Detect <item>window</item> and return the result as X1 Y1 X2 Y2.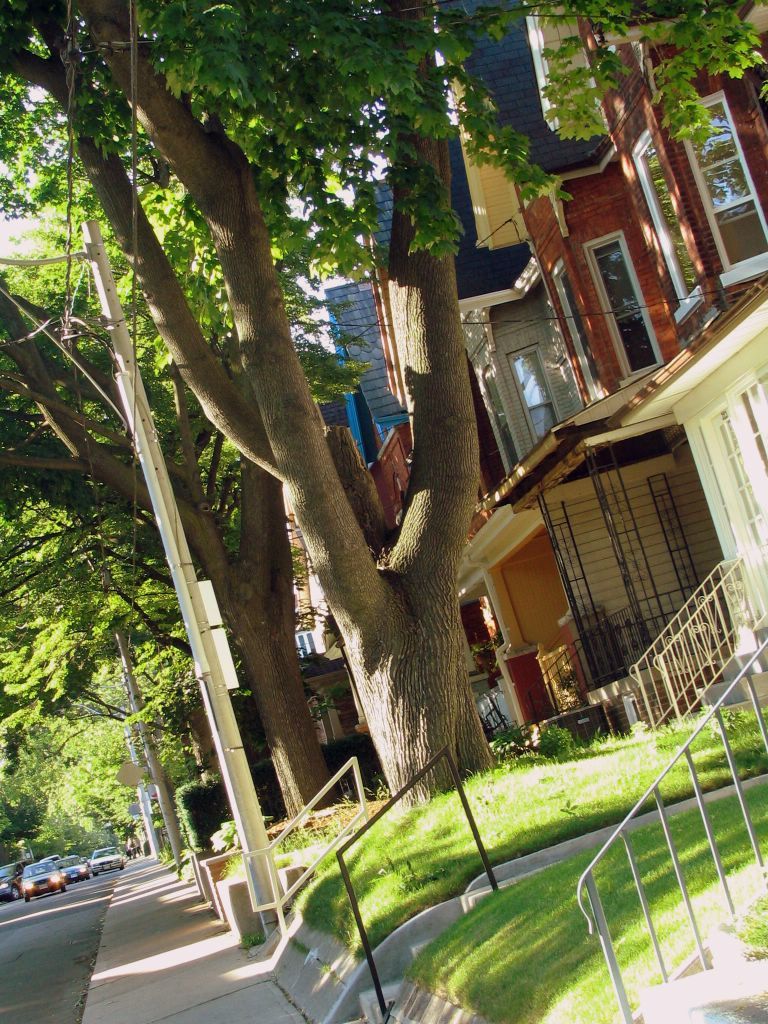
552 256 607 400.
